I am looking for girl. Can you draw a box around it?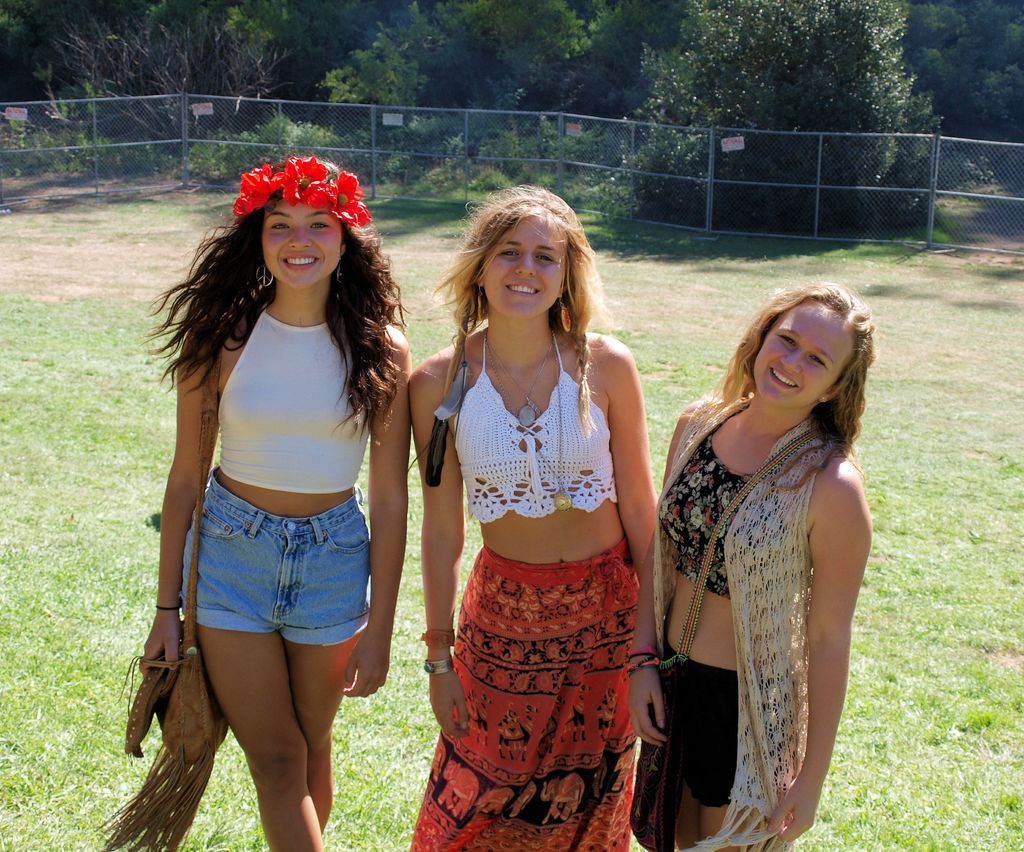
Sure, the bounding box is [x1=617, y1=277, x2=876, y2=851].
